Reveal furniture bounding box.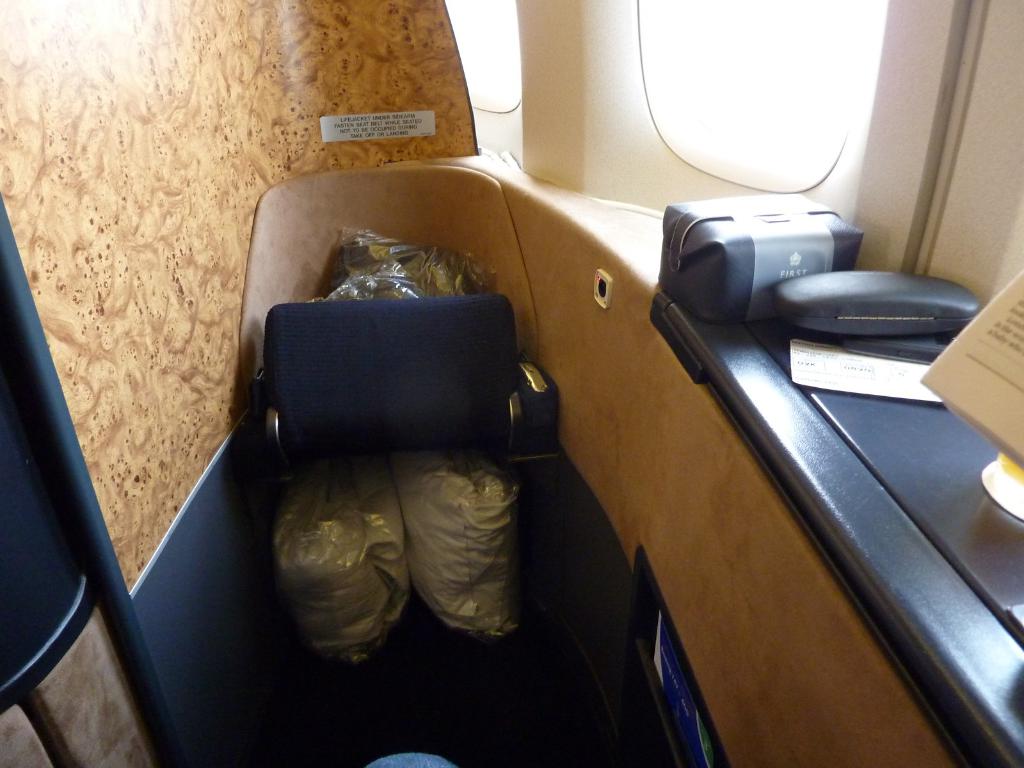
Revealed: <box>263,304,550,459</box>.
